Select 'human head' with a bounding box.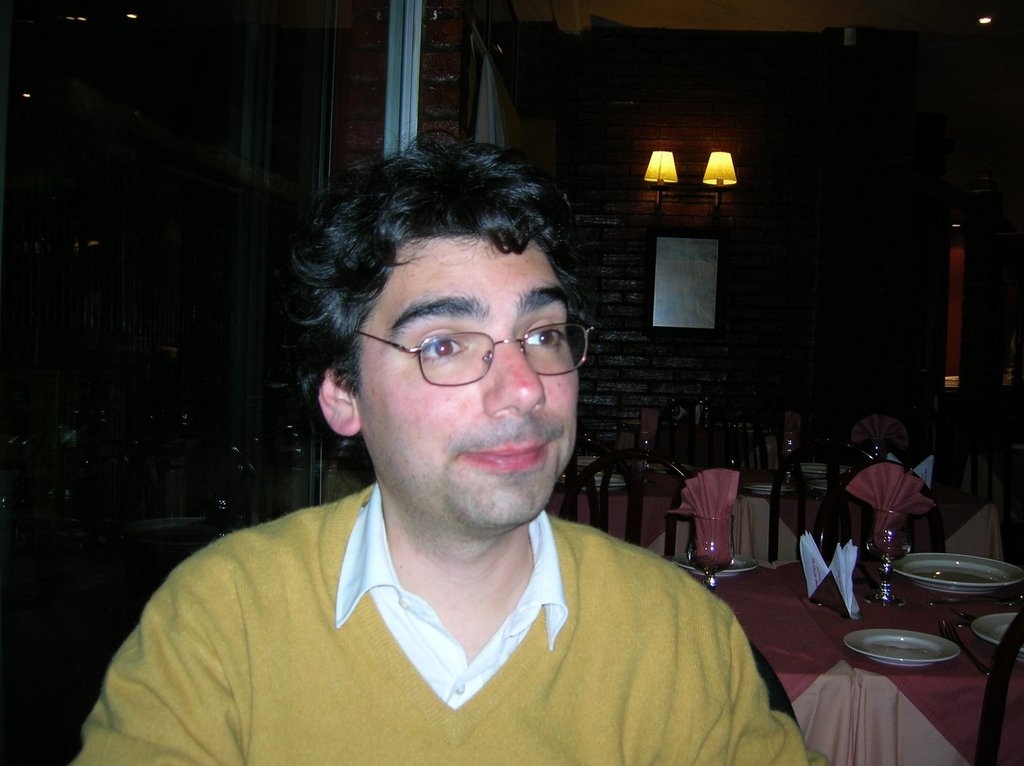
locate(294, 143, 598, 503).
